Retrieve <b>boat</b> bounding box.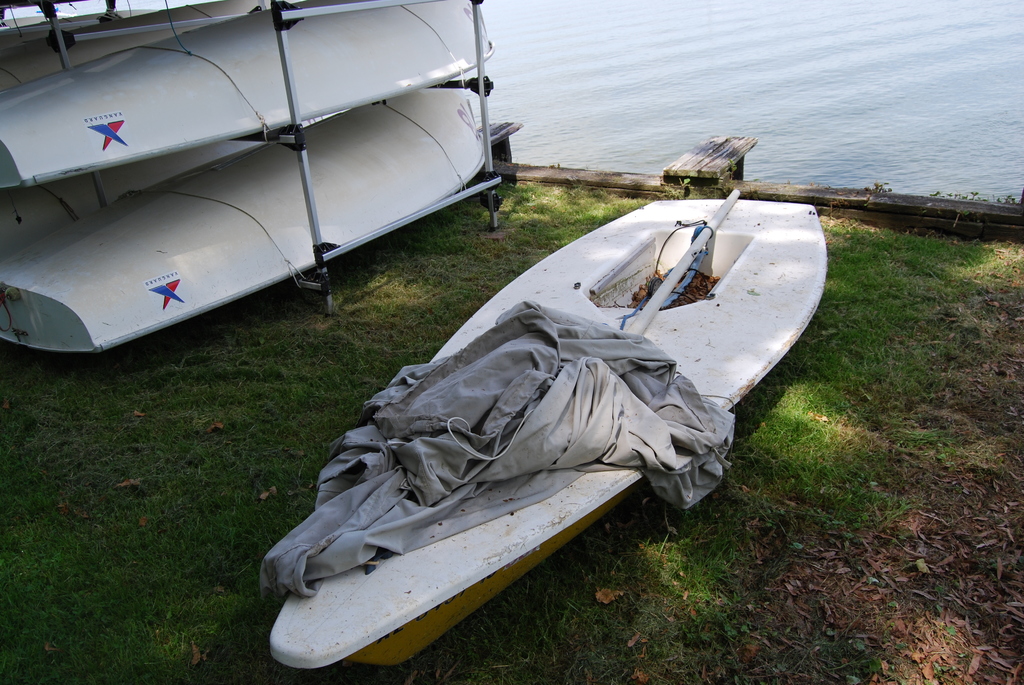
Bounding box: bbox=[0, 0, 502, 210].
